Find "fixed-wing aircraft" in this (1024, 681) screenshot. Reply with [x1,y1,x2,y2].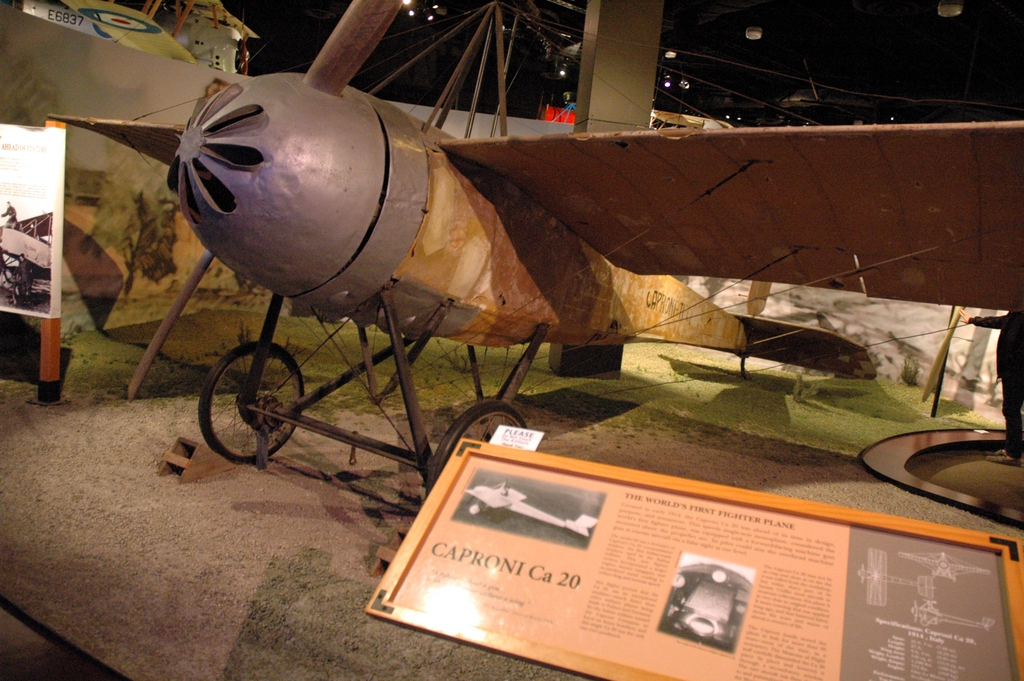
[42,0,1023,497].
